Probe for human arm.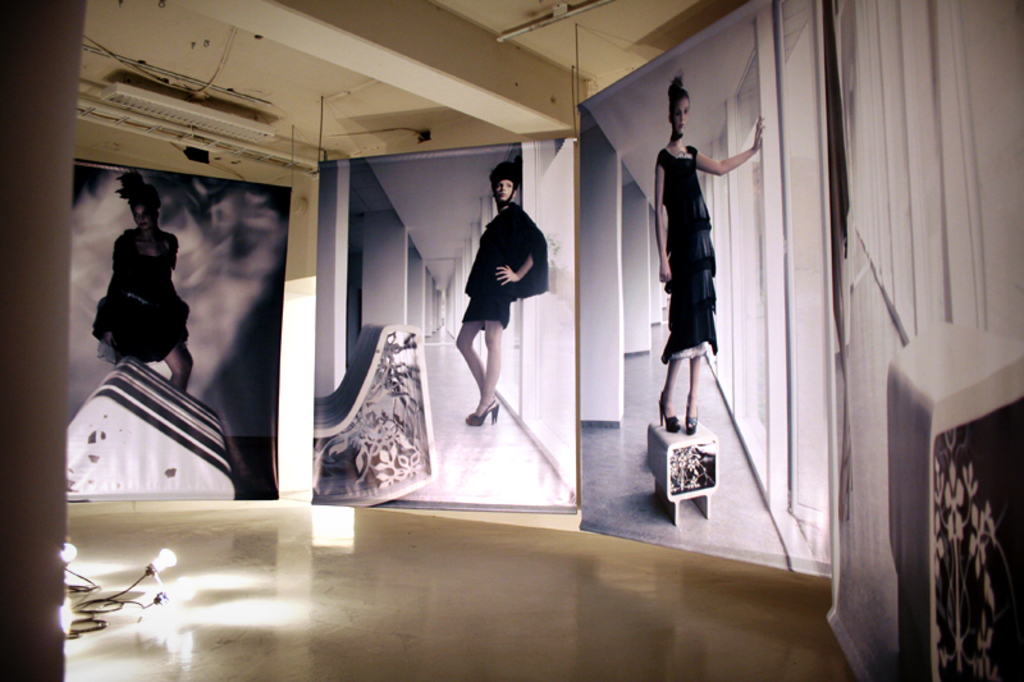
Probe result: x1=691 y1=115 x2=763 y2=175.
